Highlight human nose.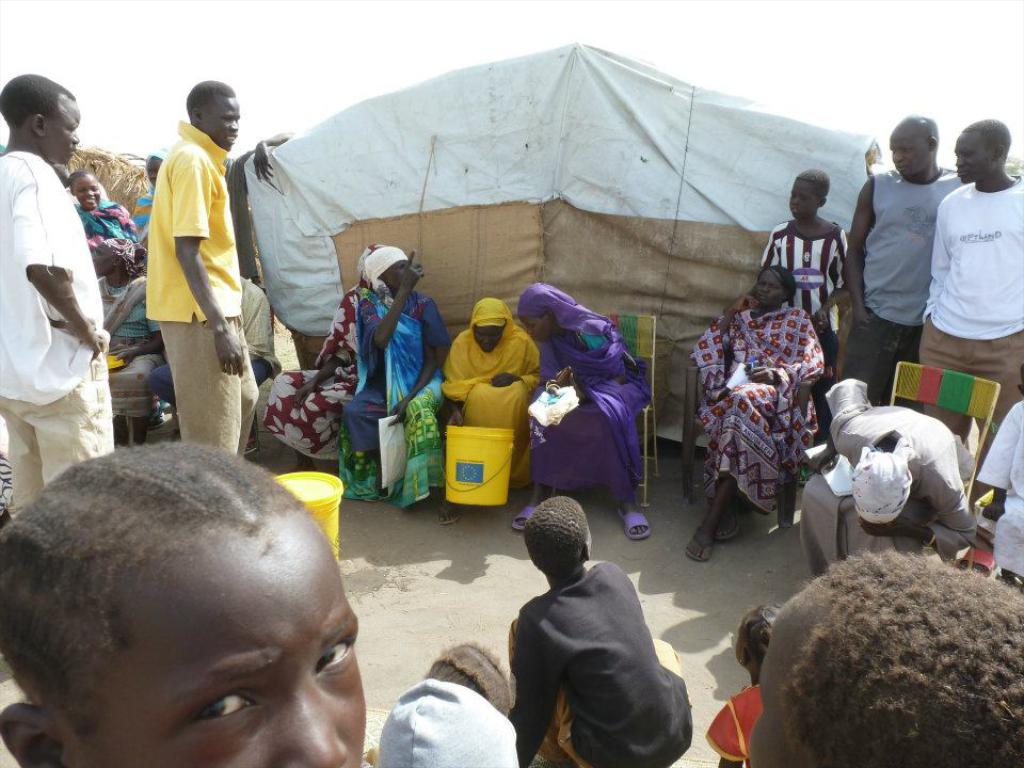
Highlighted region: <box>523,325,532,333</box>.
